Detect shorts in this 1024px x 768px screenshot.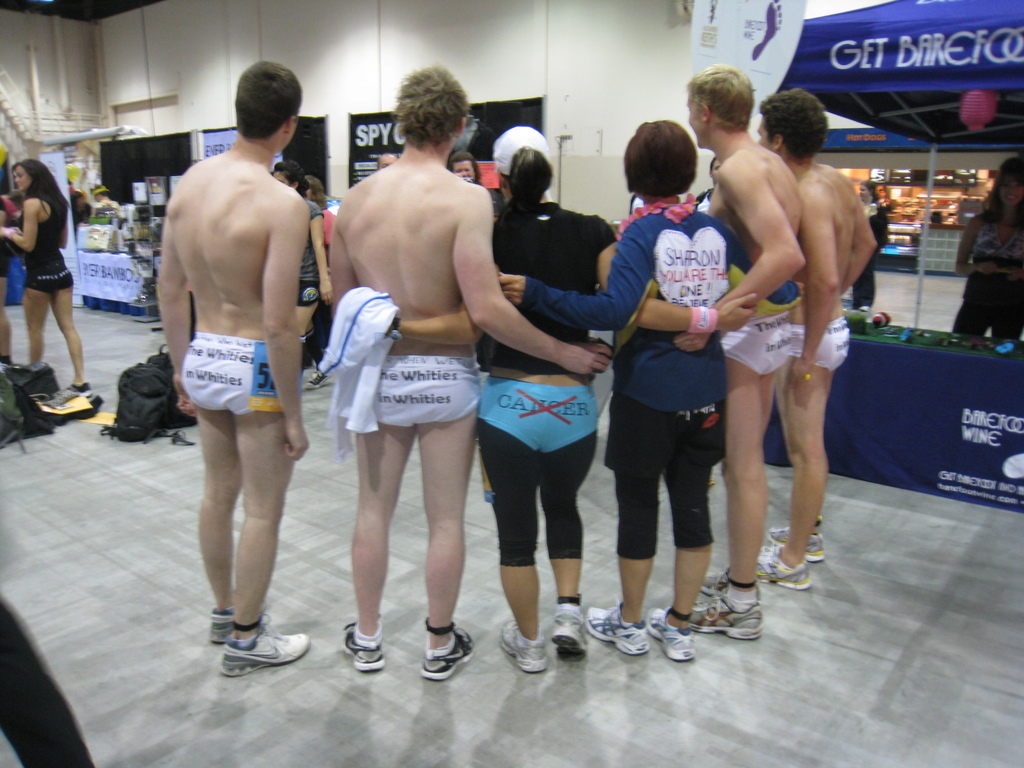
Detection: (left=796, top=316, right=850, bottom=371).
